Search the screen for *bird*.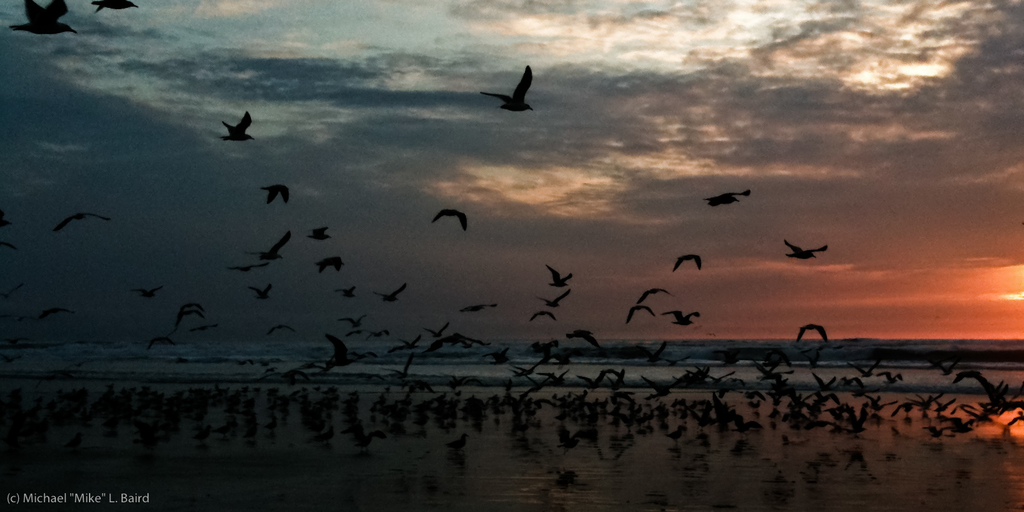
Found at <box>672,253,706,273</box>.
